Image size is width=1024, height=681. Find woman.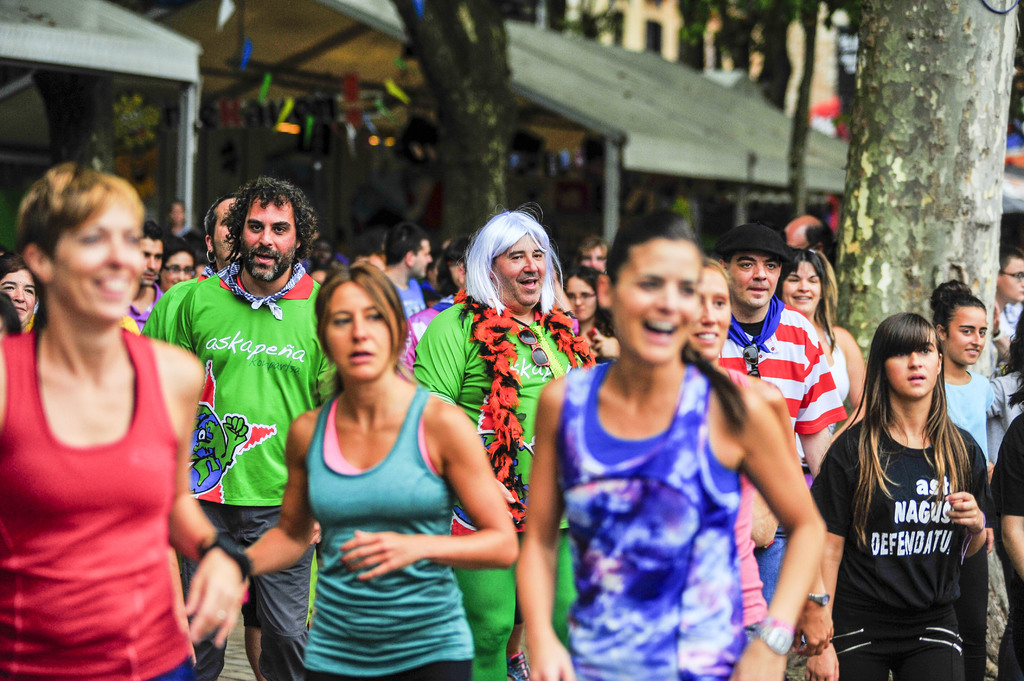
left=929, top=278, right=1011, bottom=680.
